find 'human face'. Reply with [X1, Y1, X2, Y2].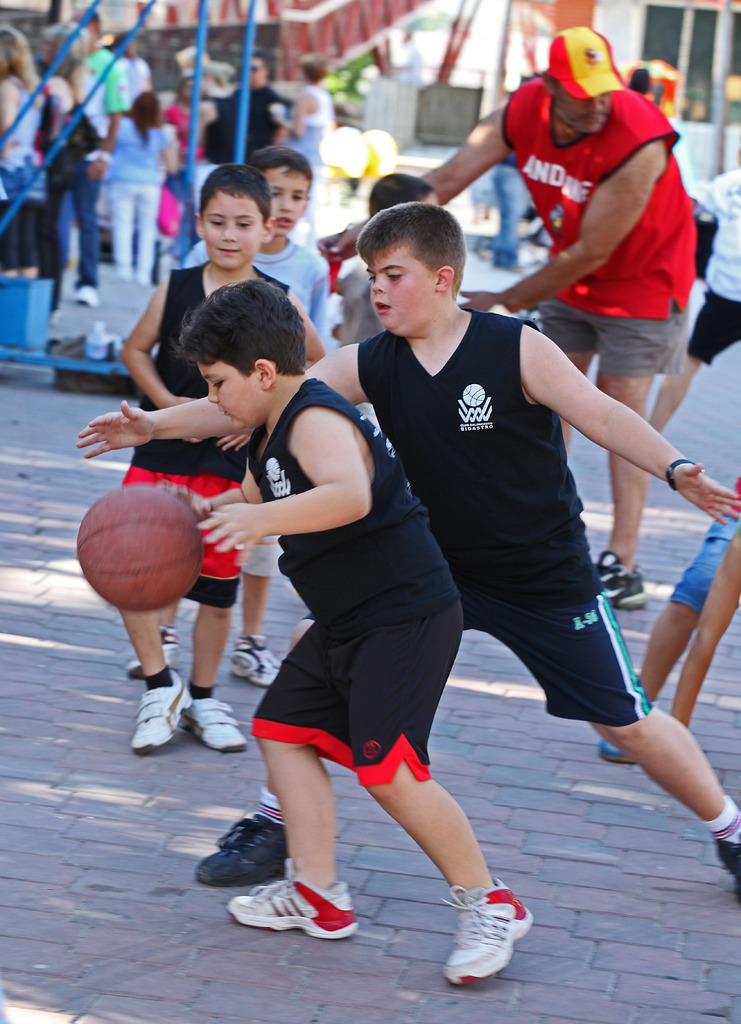
[200, 188, 266, 263].
